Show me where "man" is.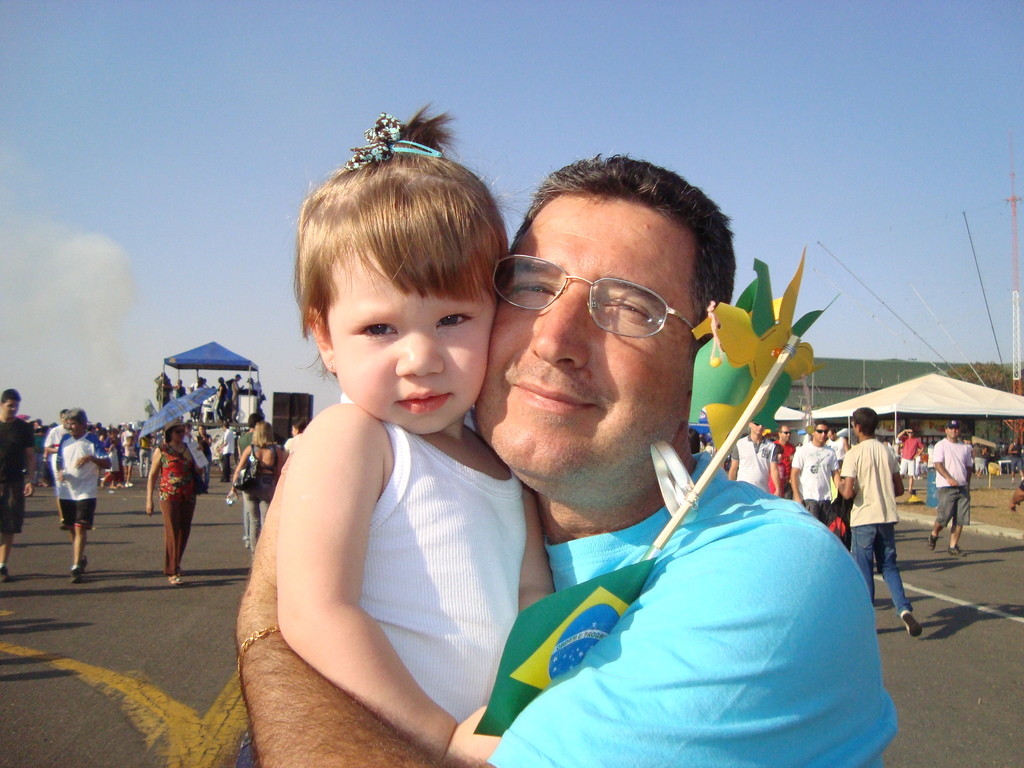
"man" is at left=154, top=376, right=173, bottom=415.
